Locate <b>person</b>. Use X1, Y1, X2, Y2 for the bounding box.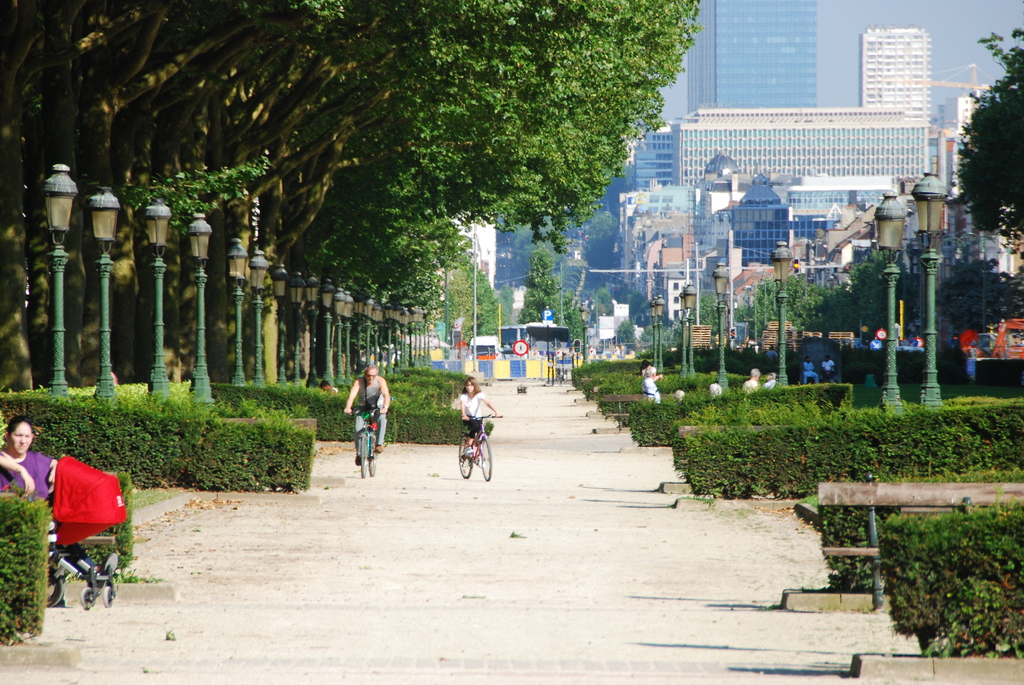
762, 342, 780, 367.
